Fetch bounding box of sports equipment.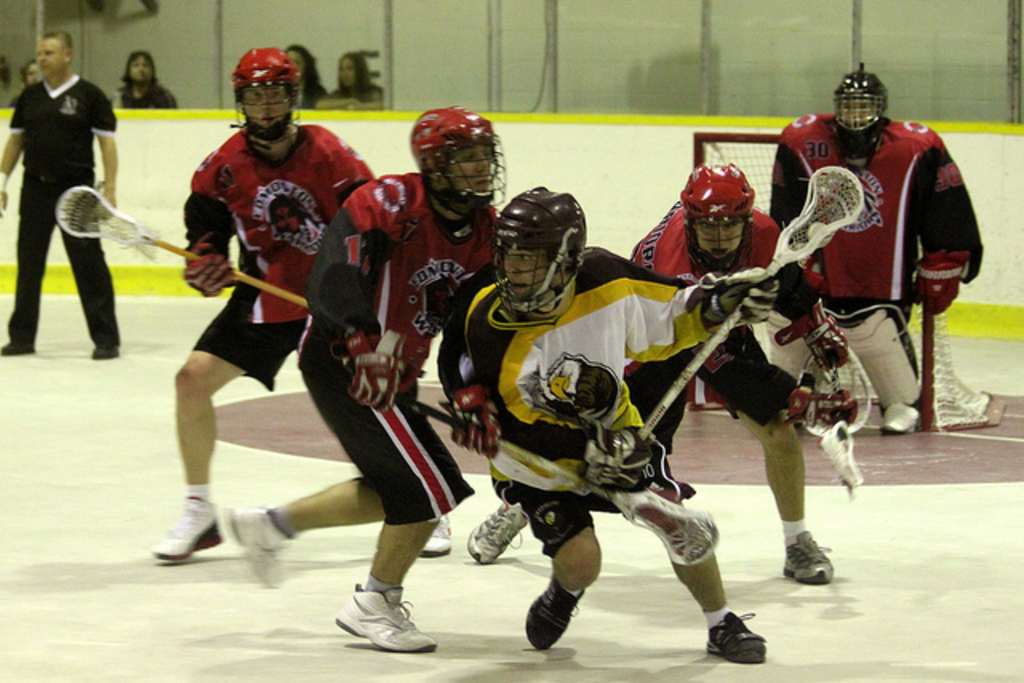
Bbox: bbox(56, 184, 309, 309).
